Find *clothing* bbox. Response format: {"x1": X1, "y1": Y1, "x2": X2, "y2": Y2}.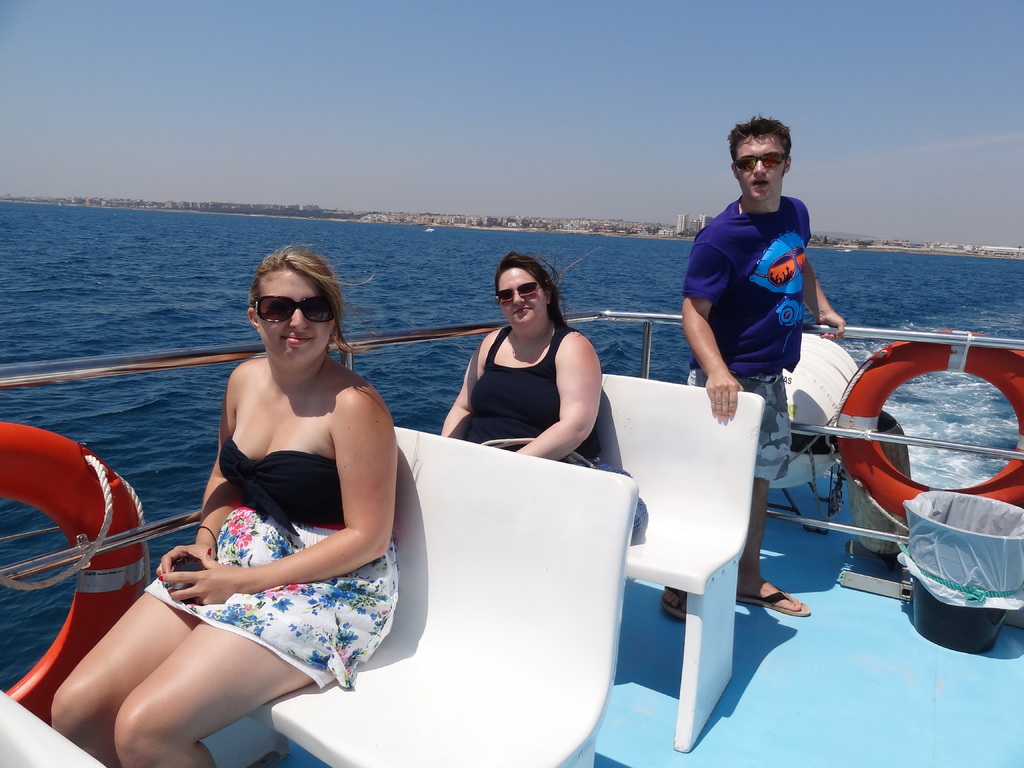
{"x1": 435, "y1": 320, "x2": 599, "y2": 454}.
